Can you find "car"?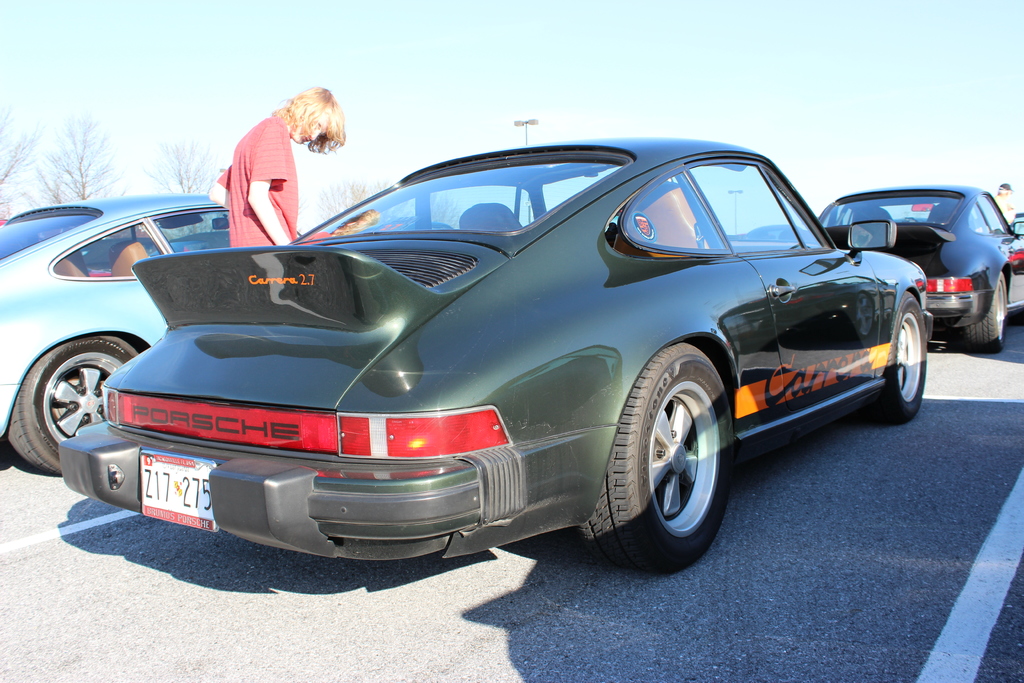
Yes, bounding box: 805, 184, 1023, 355.
